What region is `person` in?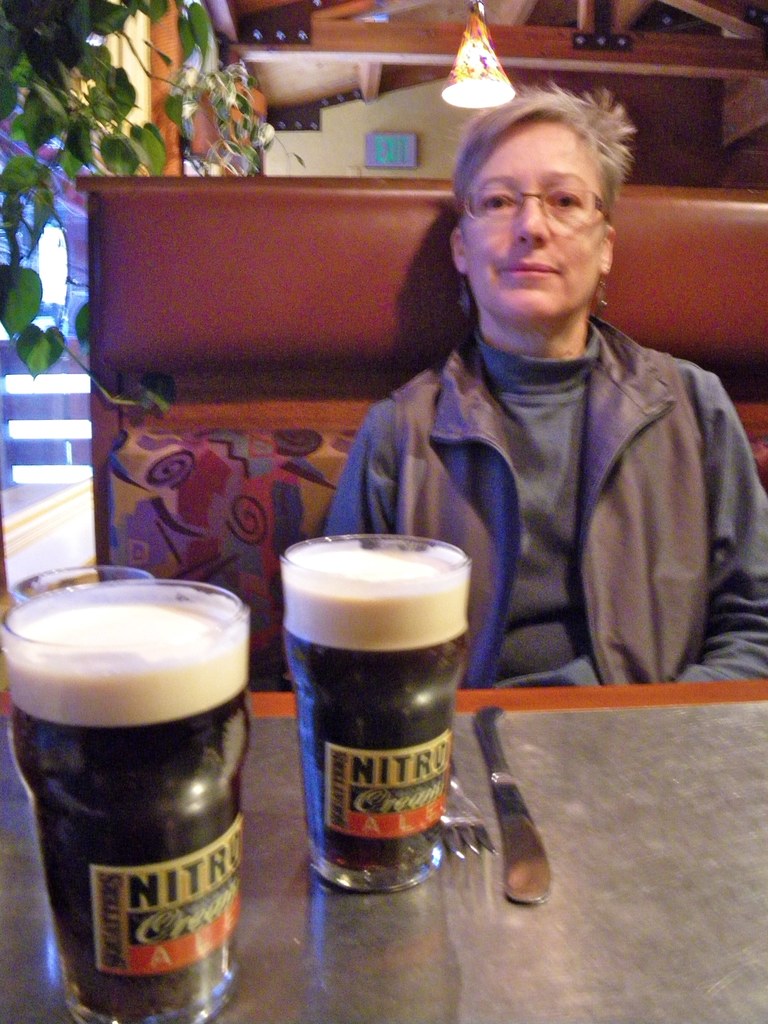
detection(320, 98, 767, 698).
